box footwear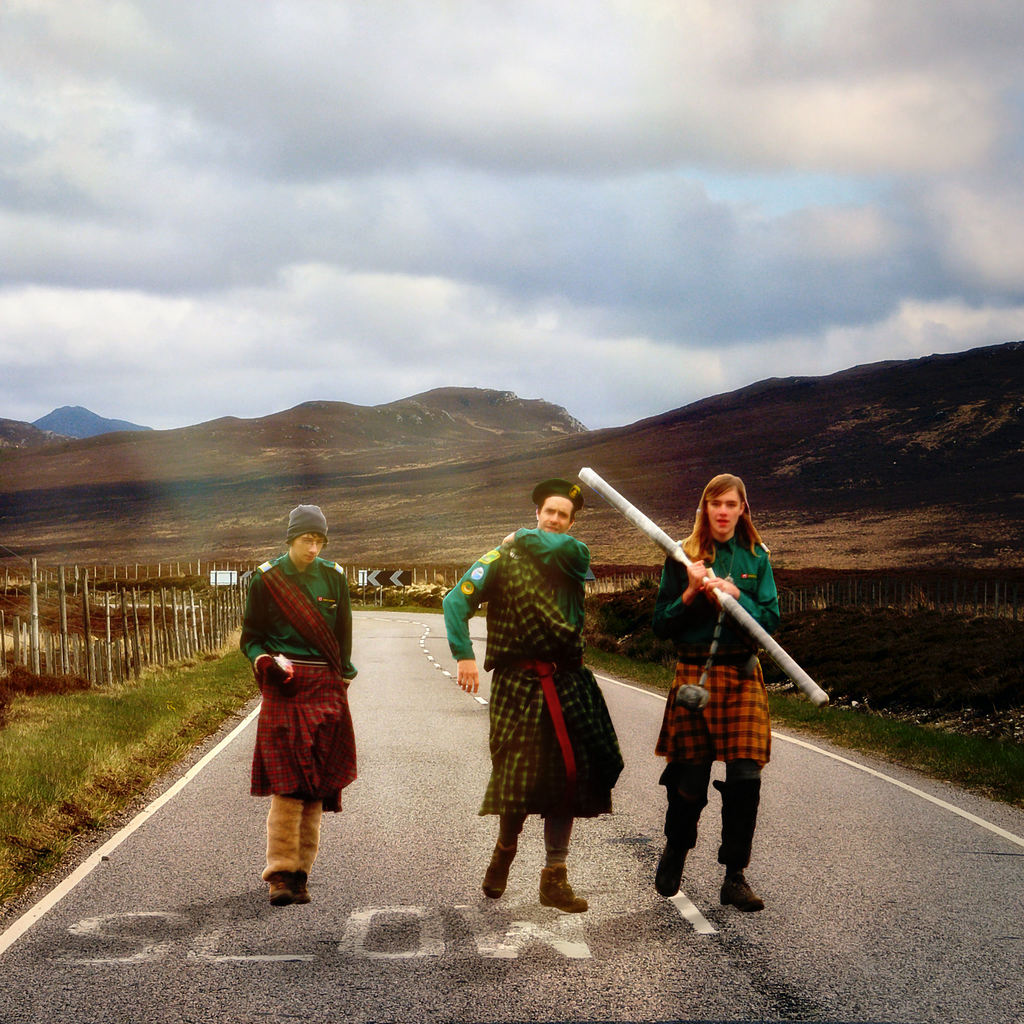
pyautogui.locateOnScreen(653, 847, 690, 900)
